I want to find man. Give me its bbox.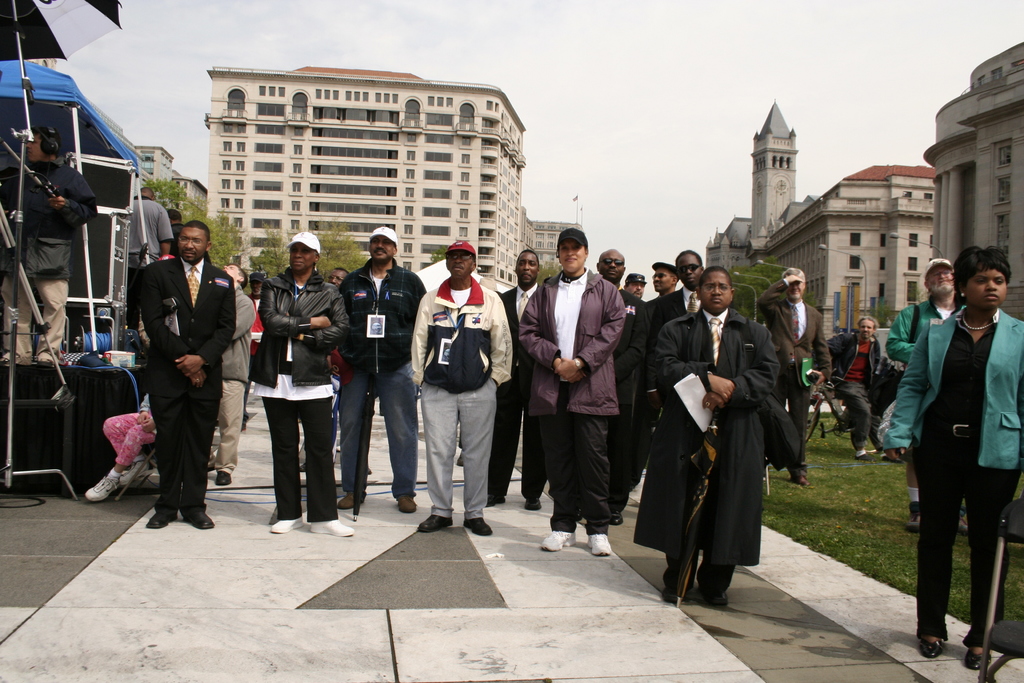
(0,130,104,369).
